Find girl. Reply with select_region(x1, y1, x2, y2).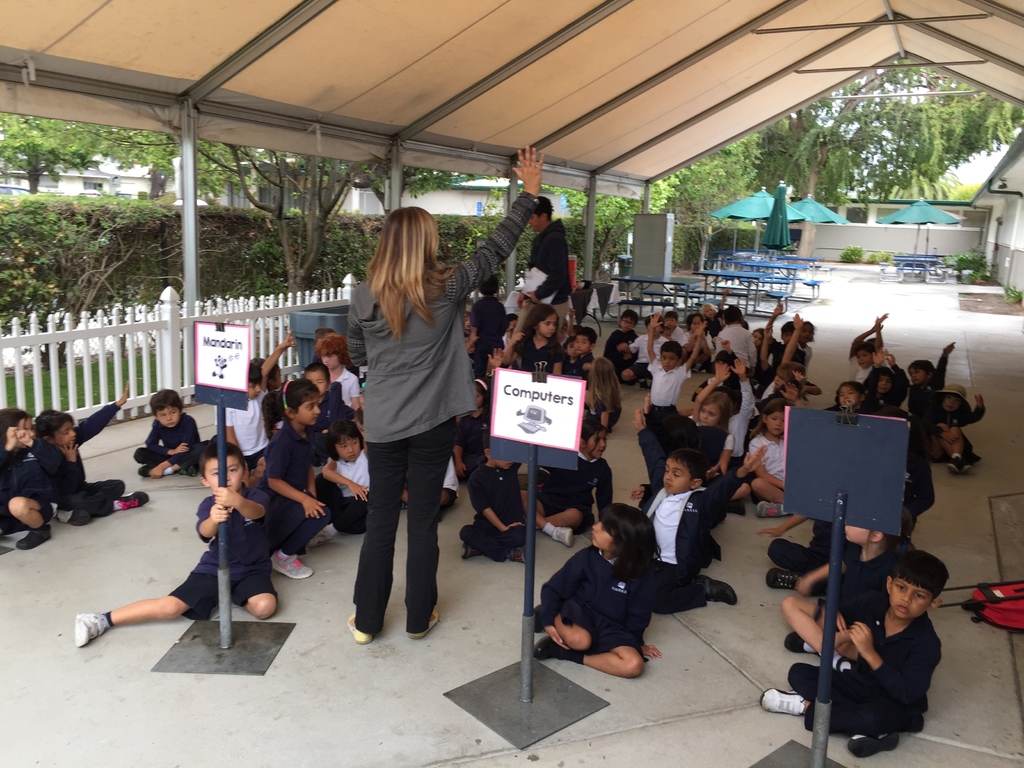
select_region(454, 378, 487, 476).
